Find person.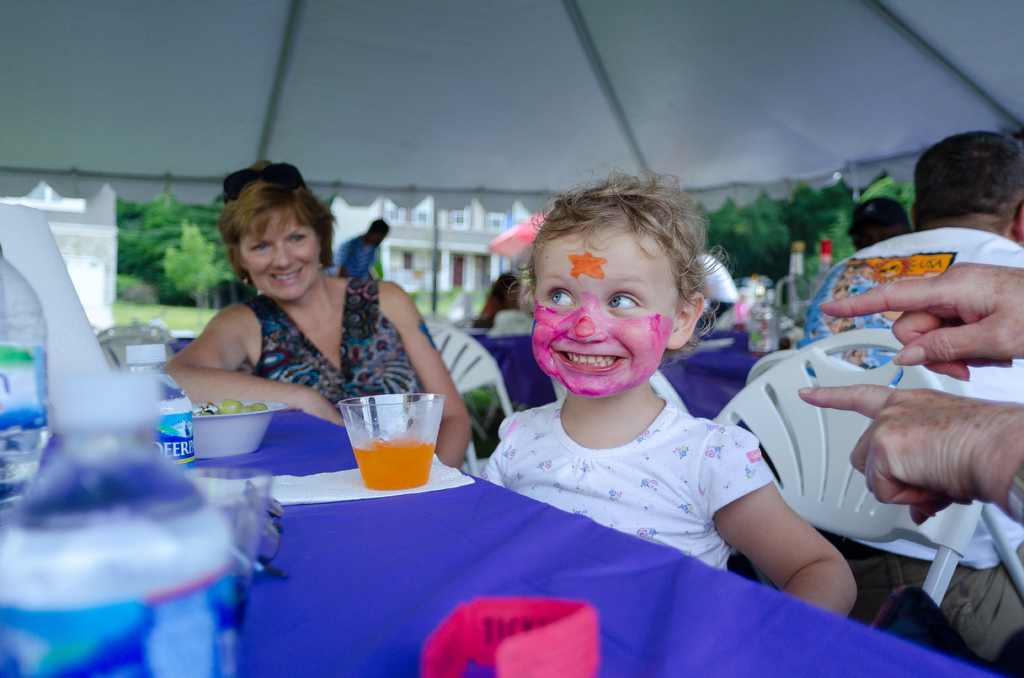
detection(332, 218, 390, 277).
